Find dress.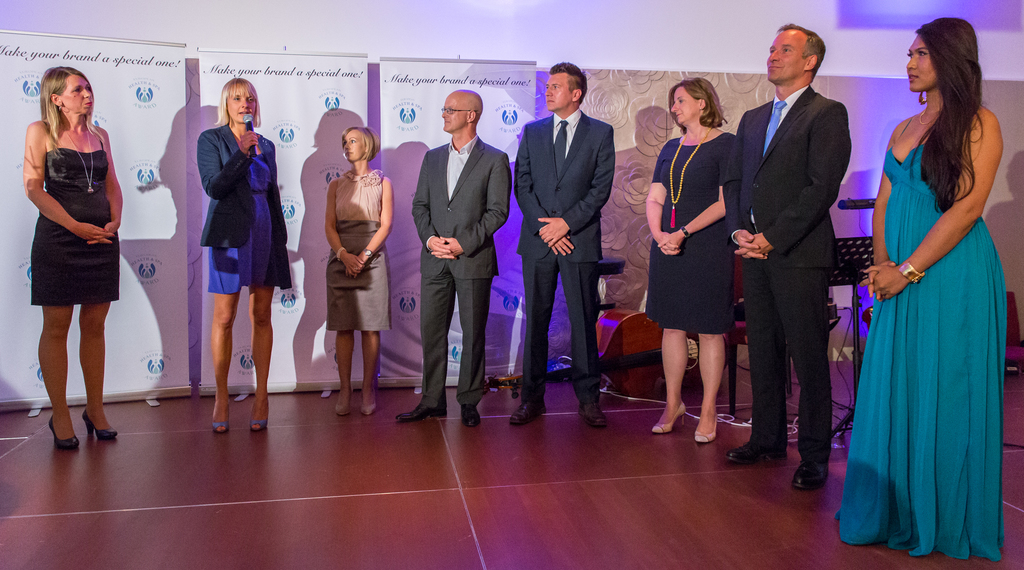
left=648, top=127, right=735, bottom=334.
